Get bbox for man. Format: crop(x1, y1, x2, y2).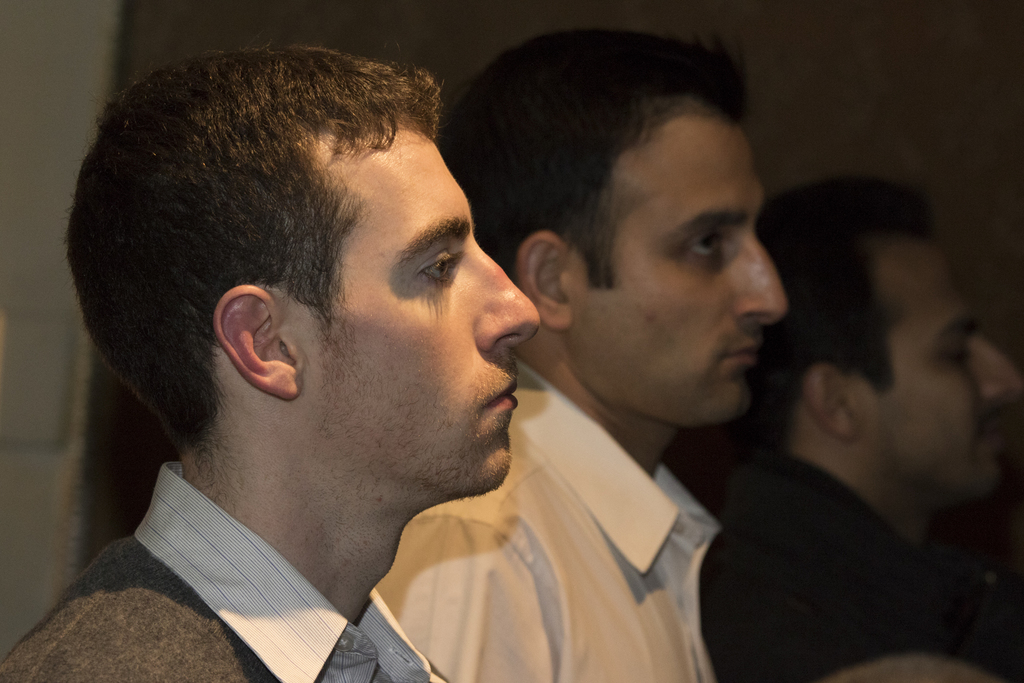
crop(707, 448, 1017, 682).
